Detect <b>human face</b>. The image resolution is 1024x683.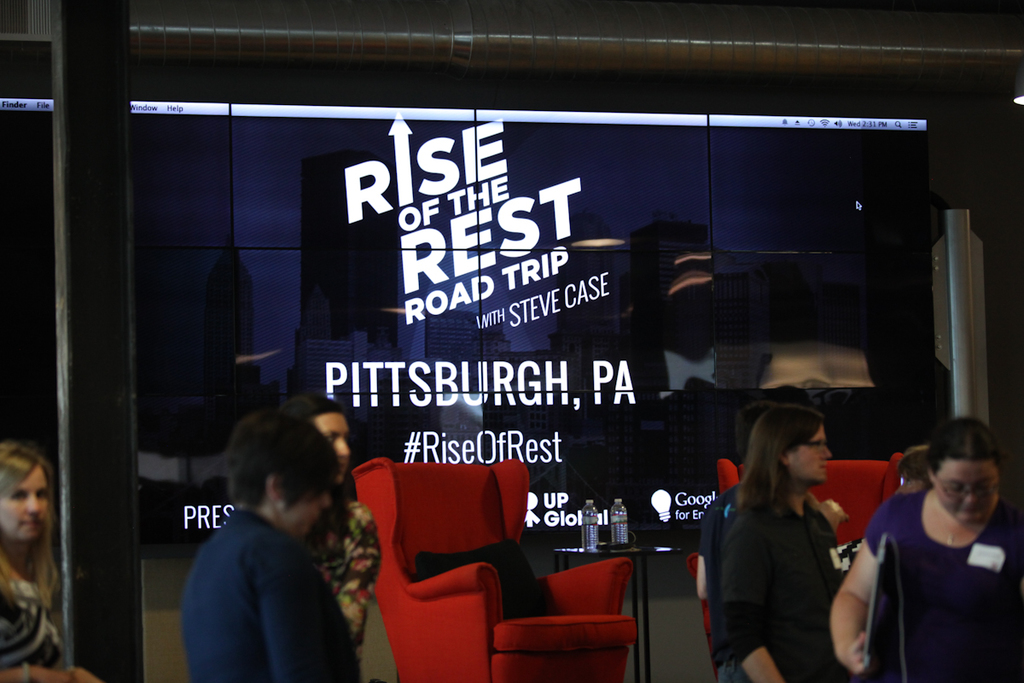
<region>934, 462, 1004, 525</region>.
